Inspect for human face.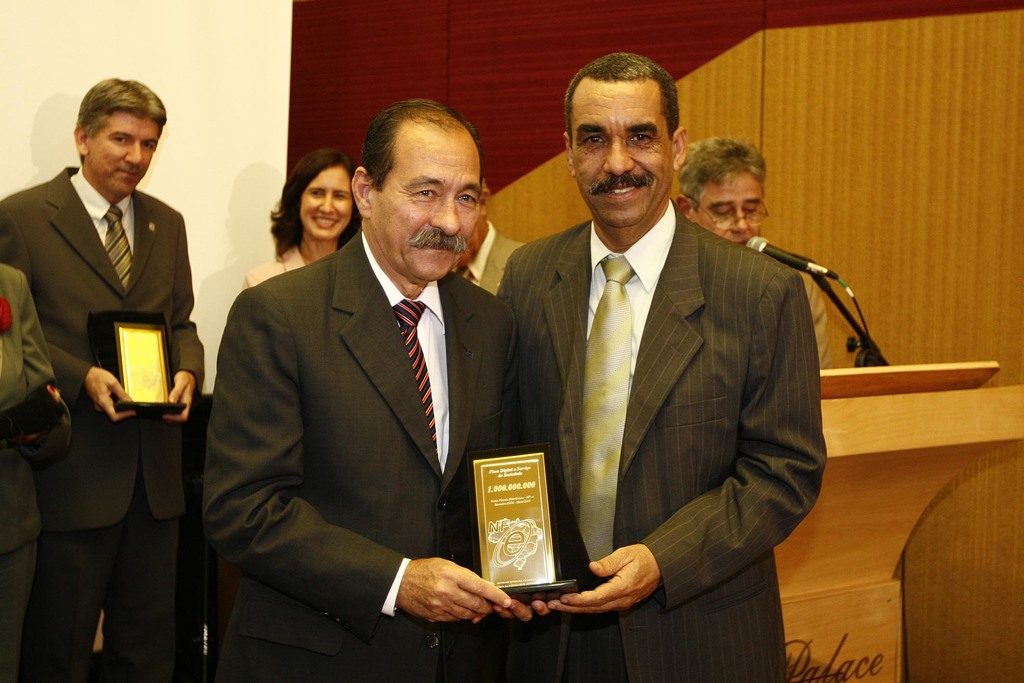
Inspection: <bbox>299, 168, 359, 243</bbox>.
